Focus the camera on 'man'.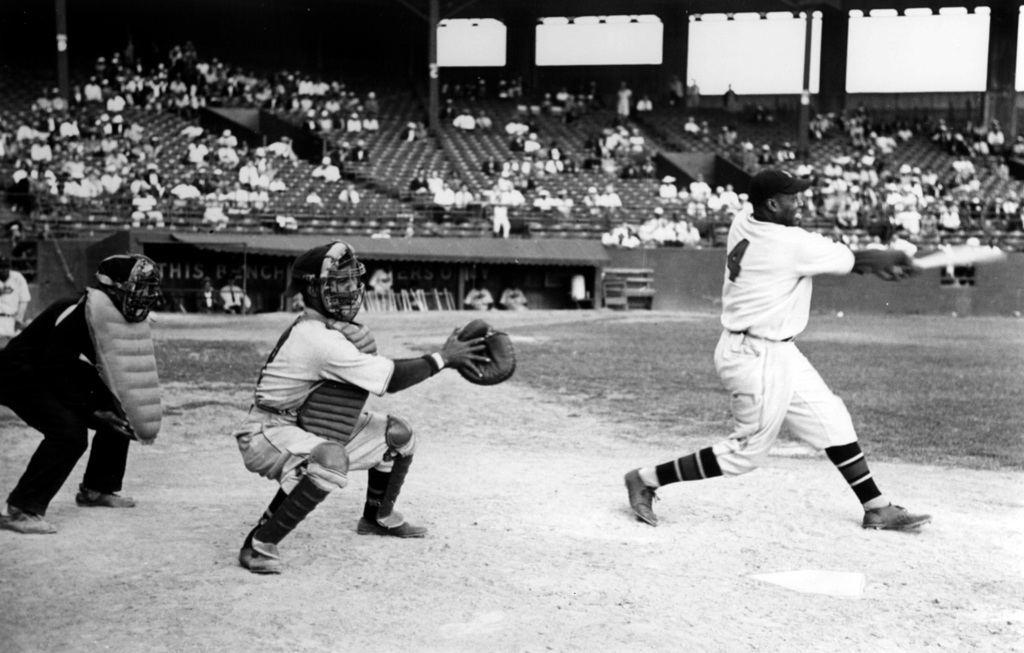
Focus region: 0,252,164,531.
